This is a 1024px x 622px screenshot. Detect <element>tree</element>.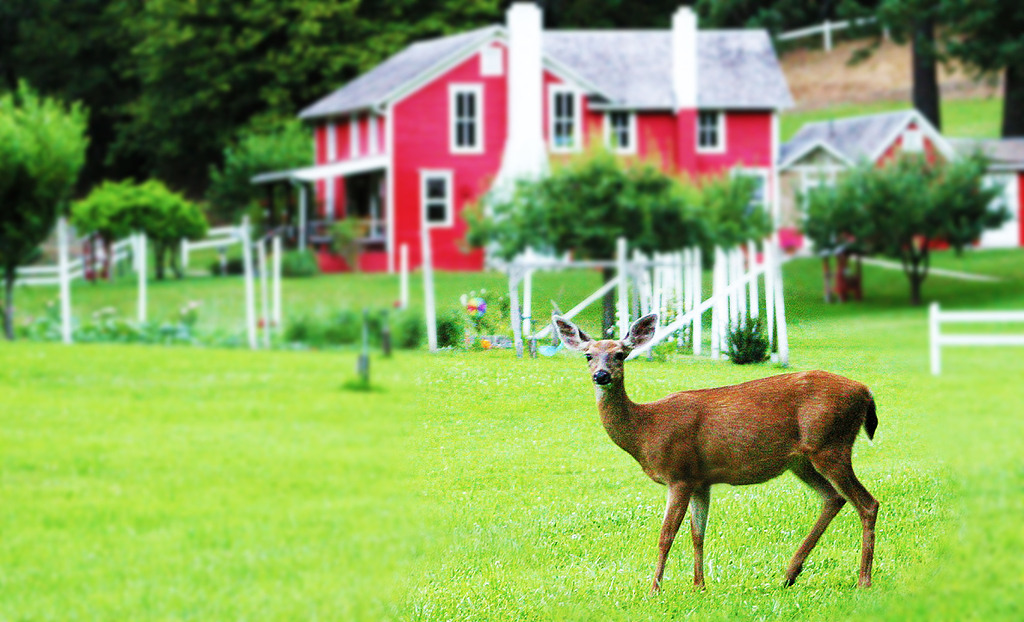
70:180:210:280.
